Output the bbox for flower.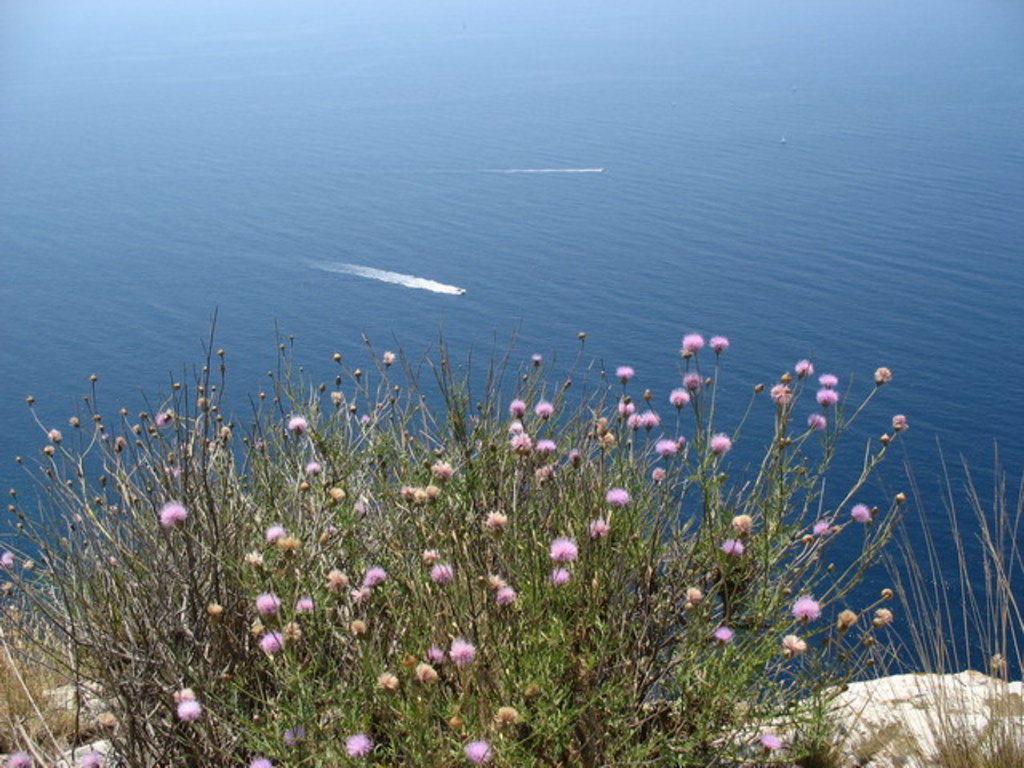
crop(427, 462, 456, 483).
